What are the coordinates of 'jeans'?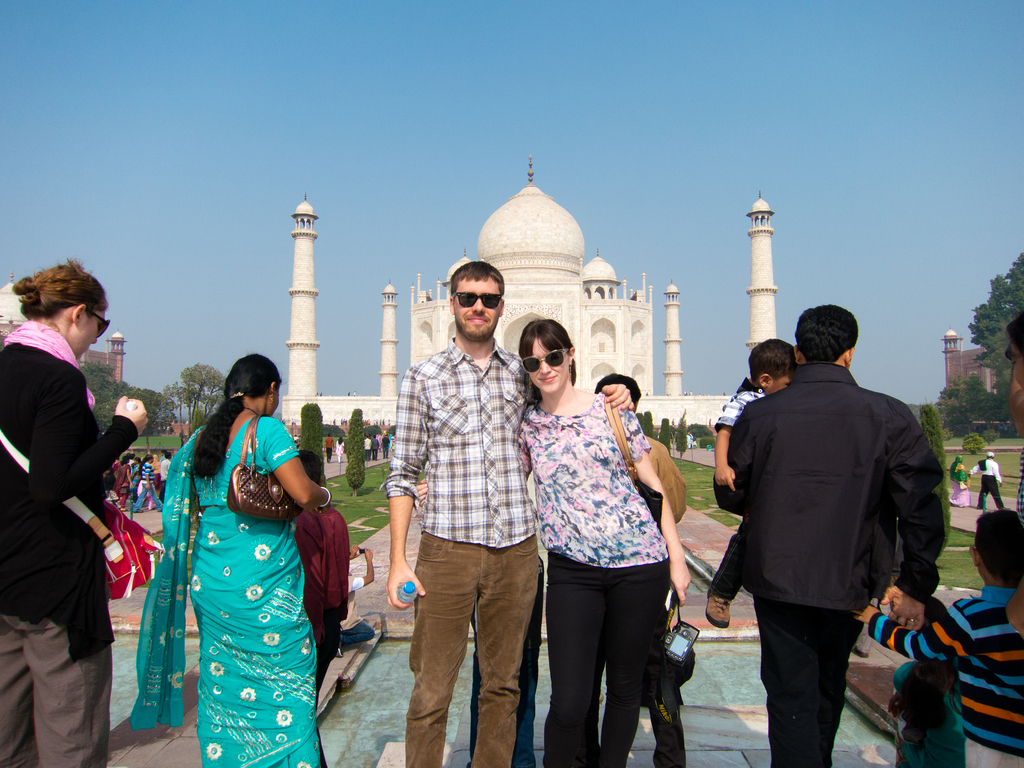
[x1=408, y1=531, x2=539, y2=767].
